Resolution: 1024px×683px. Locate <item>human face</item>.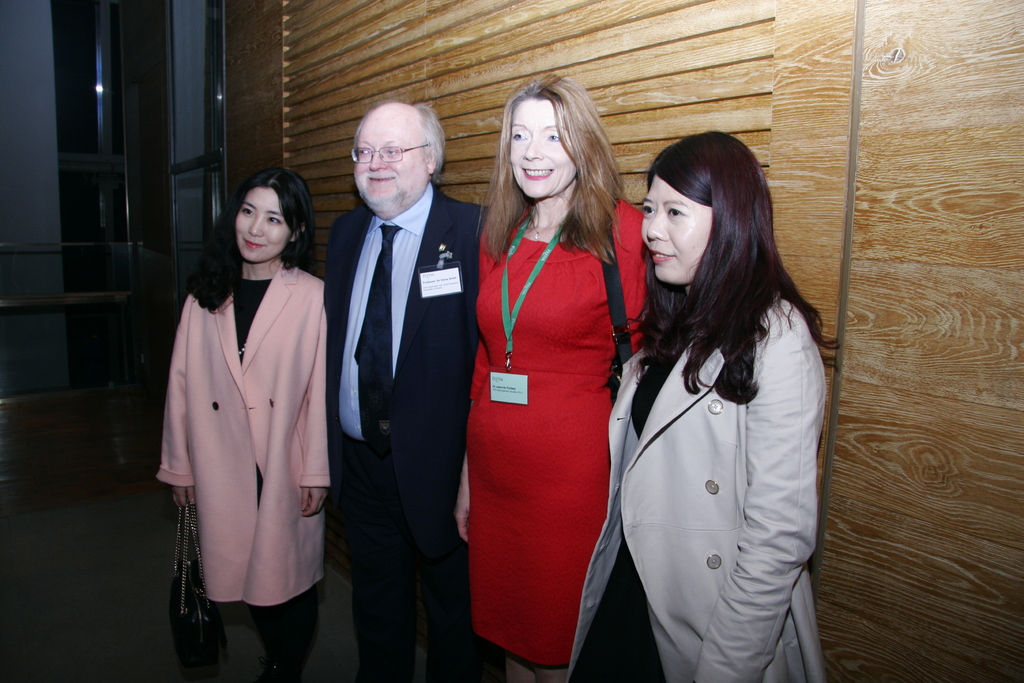
box(640, 176, 716, 286).
